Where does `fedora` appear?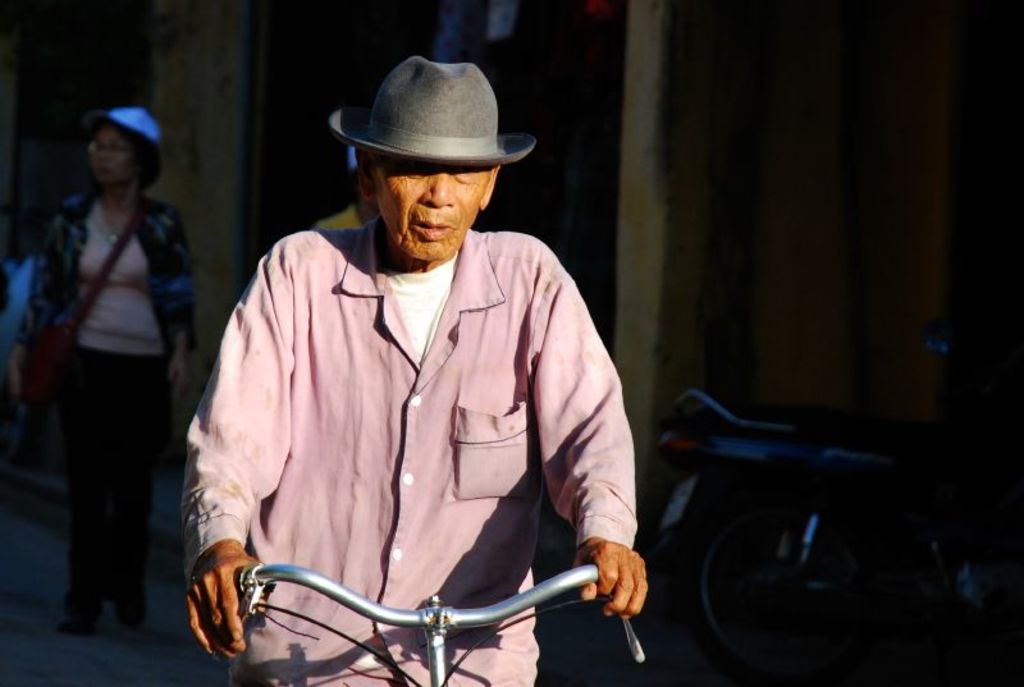
Appears at BBox(329, 54, 536, 169).
